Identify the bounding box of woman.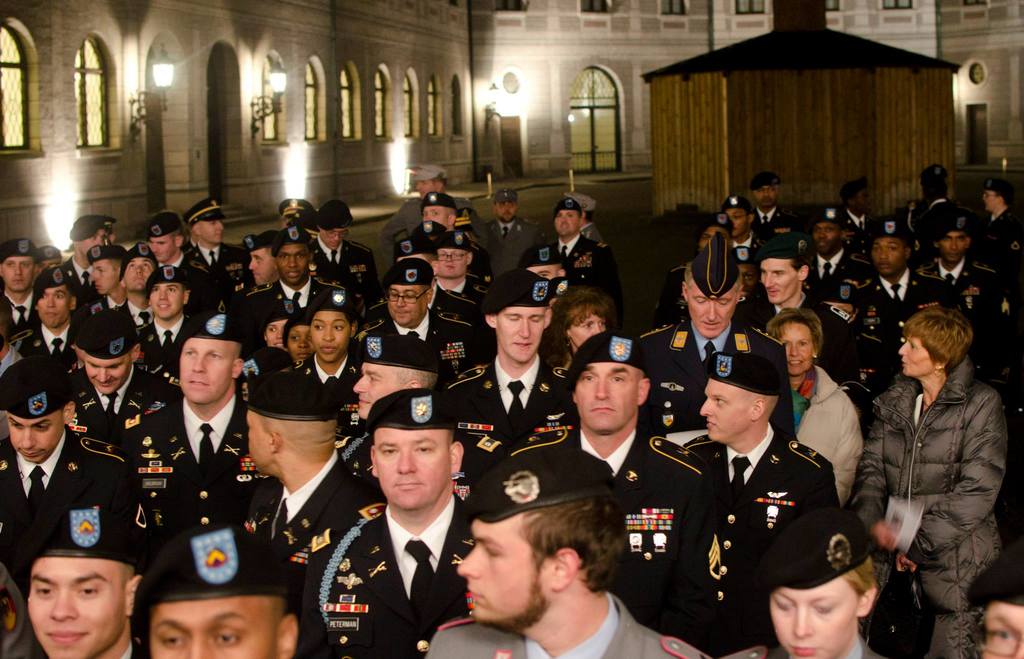
x1=764 y1=309 x2=867 y2=521.
